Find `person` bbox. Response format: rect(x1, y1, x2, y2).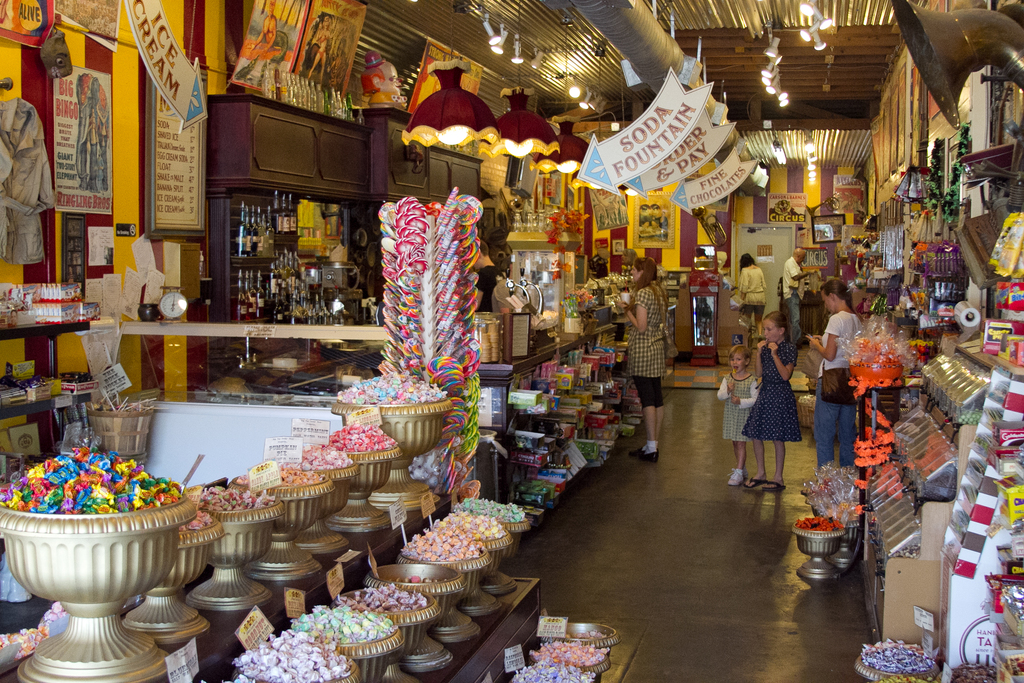
rect(738, 311, 804, 489).
